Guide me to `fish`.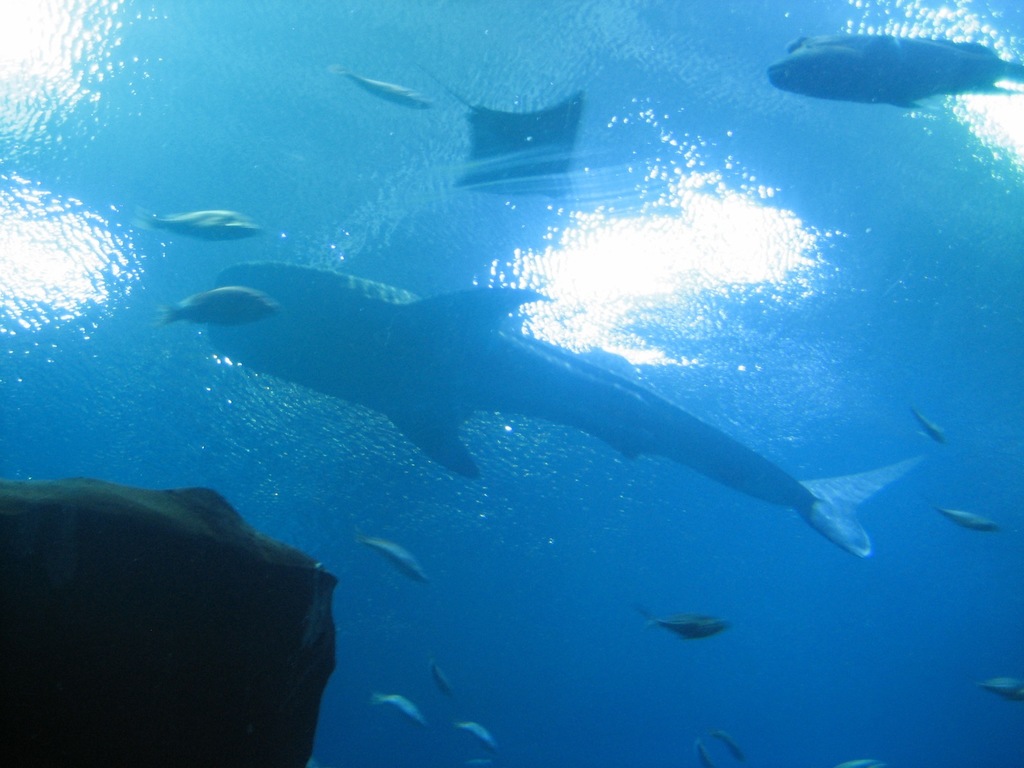
Guidance: x1=429, y1=657, x2=451, y2=702.
